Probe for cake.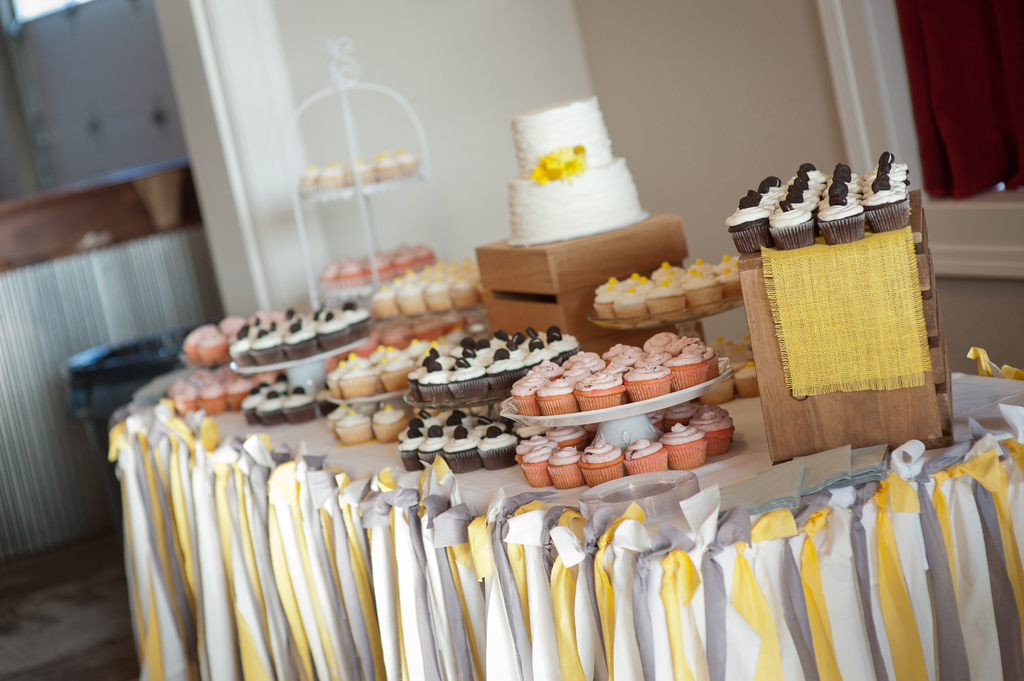
Probe result: crop(505, 97, 649, 243).
